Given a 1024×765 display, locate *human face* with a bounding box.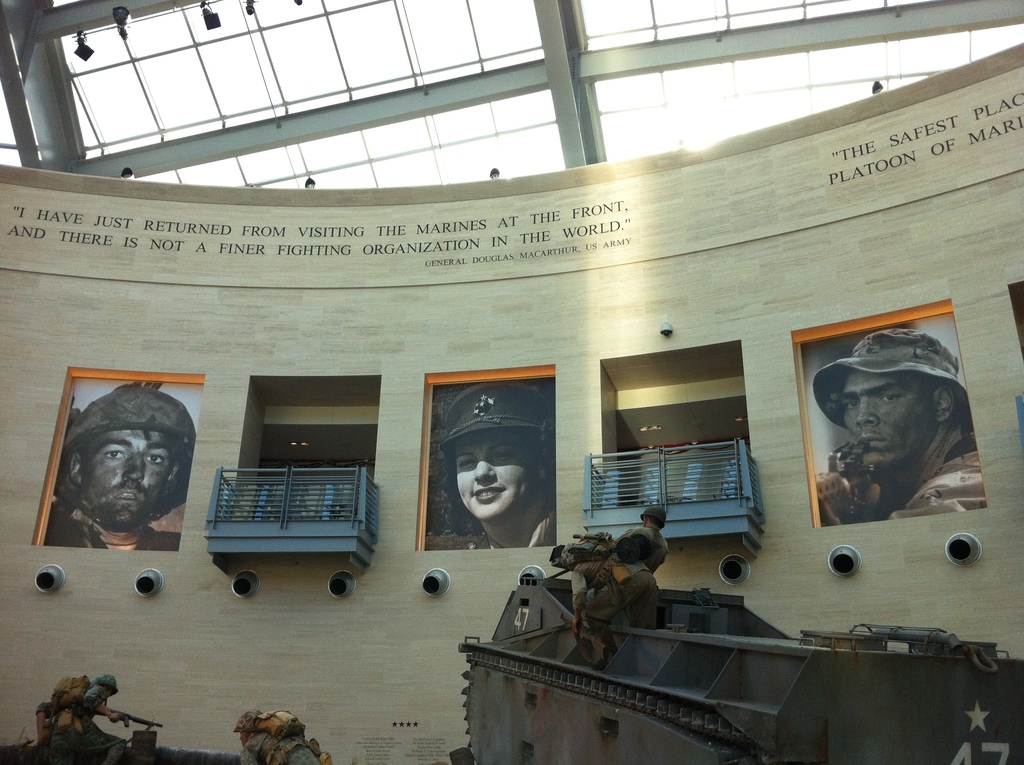
Located: [454, 433, 541, 524].
